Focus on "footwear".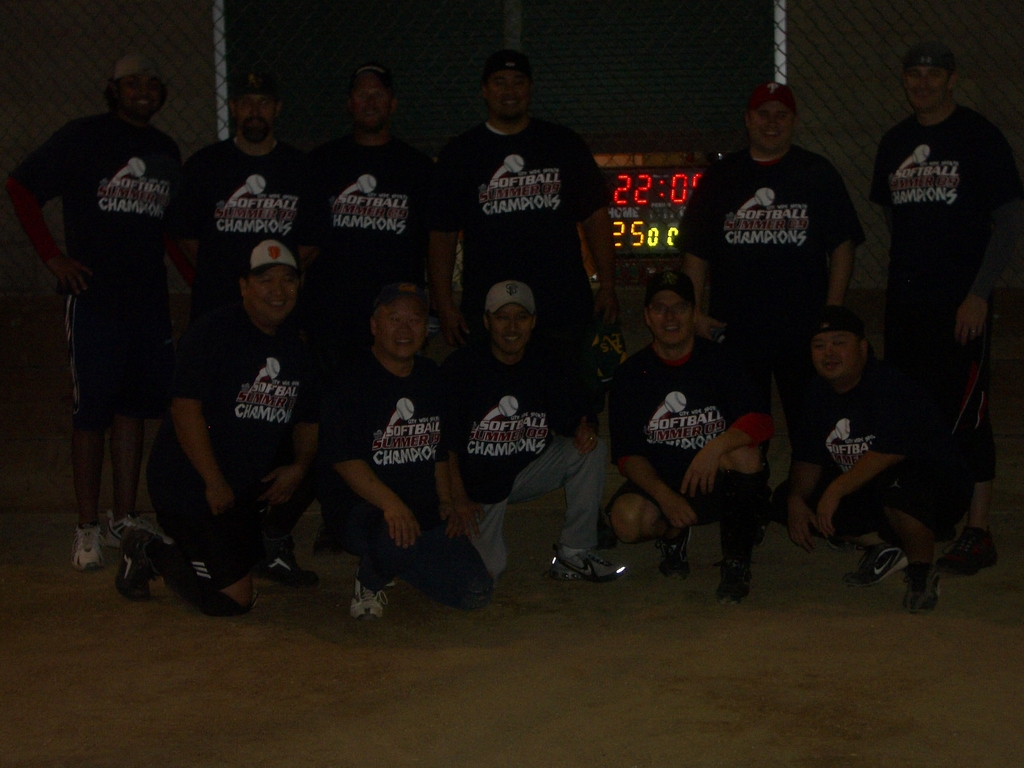
Focused at <bbox>350, 571, 390, 622</bbox>.
